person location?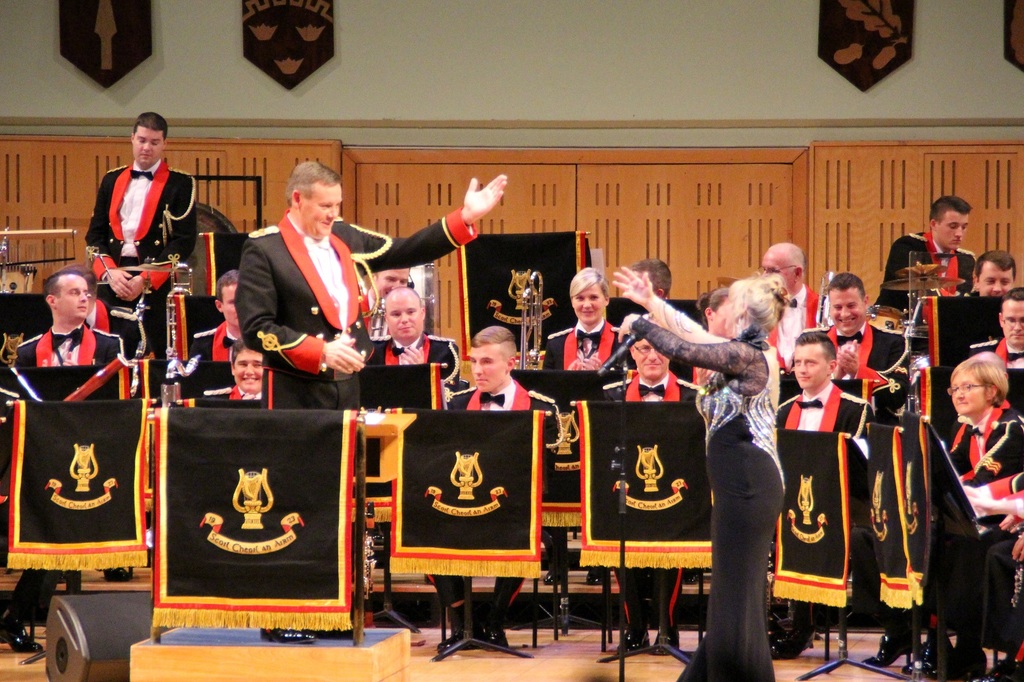
pyautogui.locateOnScreen(363, 282, 468, 402)
